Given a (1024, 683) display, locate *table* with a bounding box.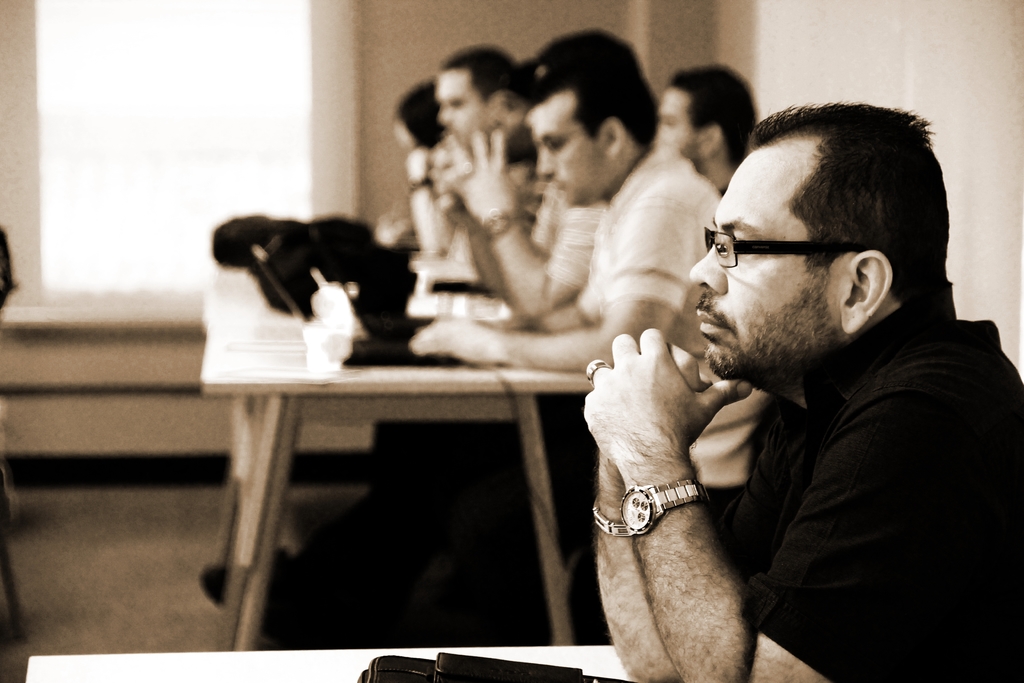
Located: [left=160, top=302, right=538, bottom=623].
